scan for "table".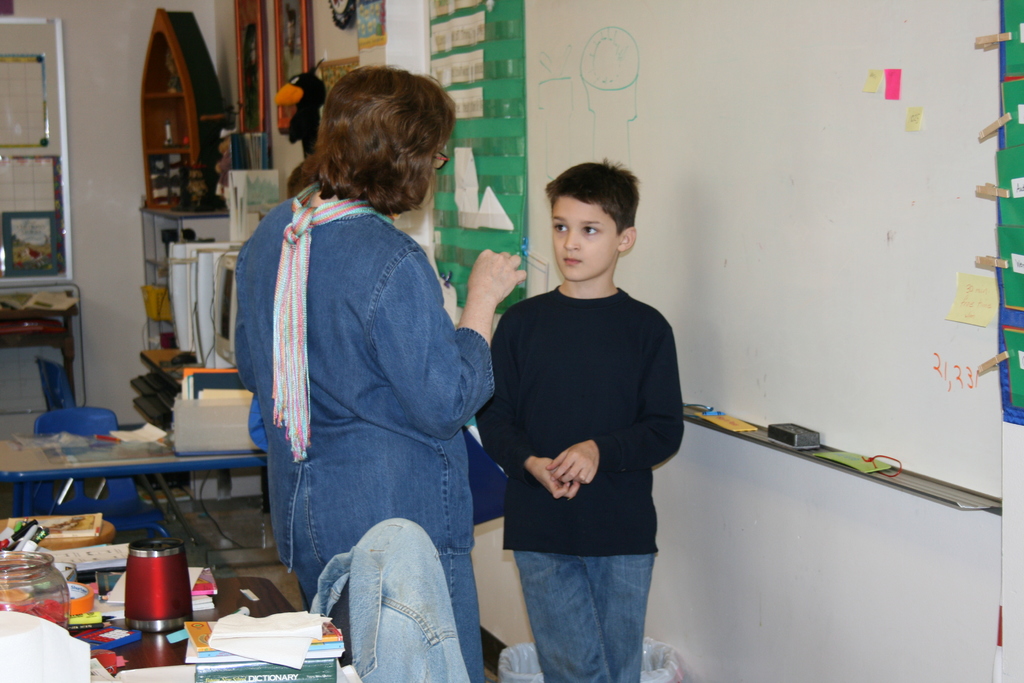
Scan result: <region>0, 457, 267, 518</region>.
